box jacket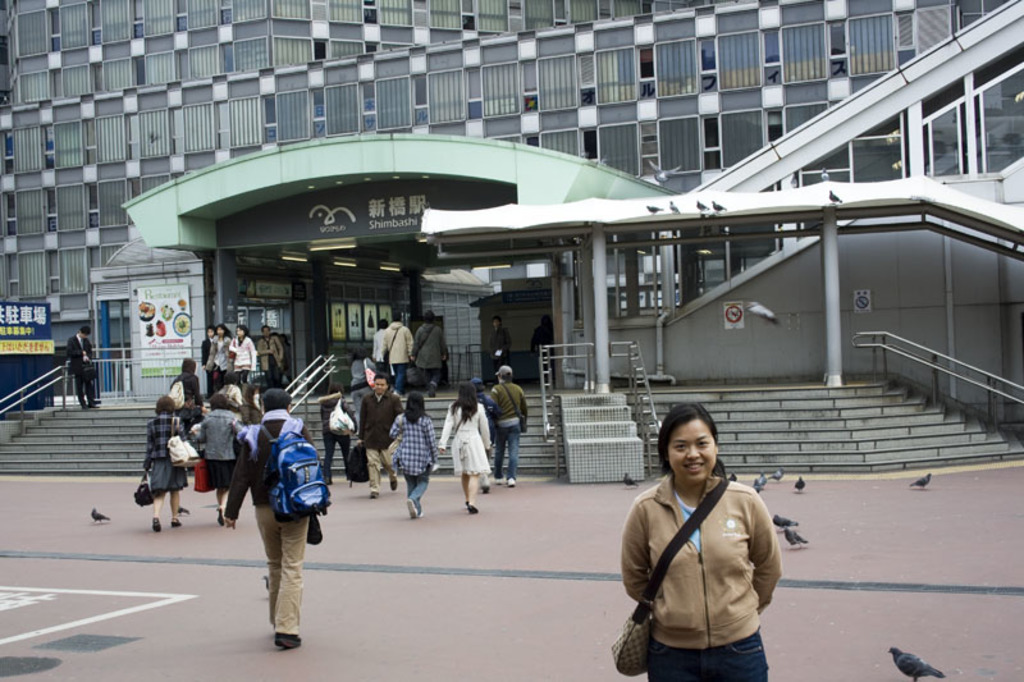
380,320,413,361
